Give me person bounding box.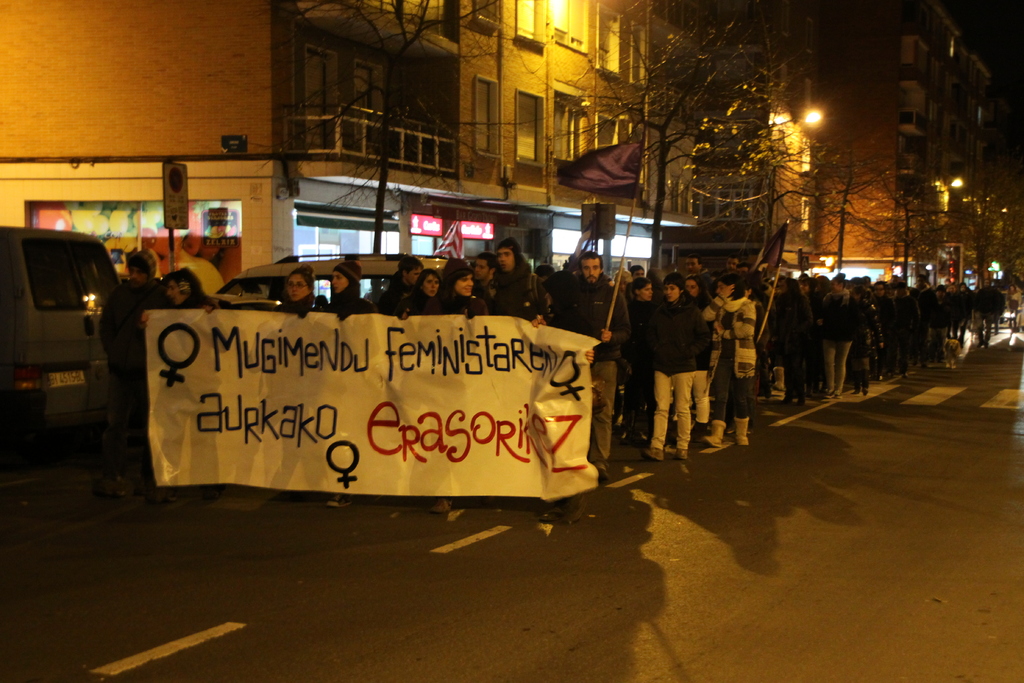
detection(820, 281, 854, 400).
